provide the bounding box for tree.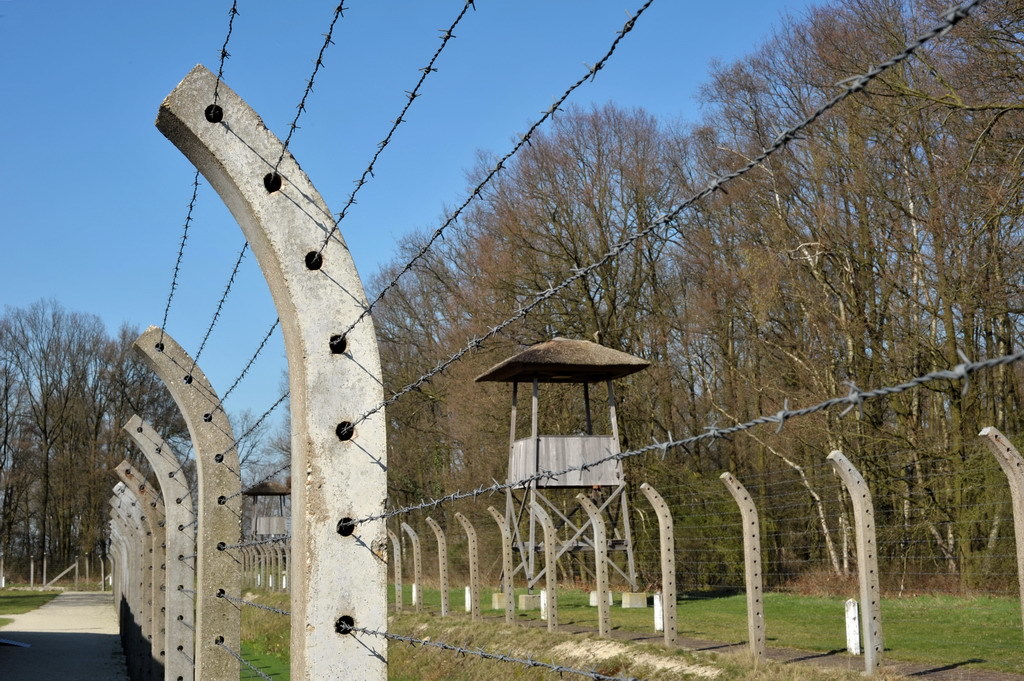
[454, 99, 785, 573].
